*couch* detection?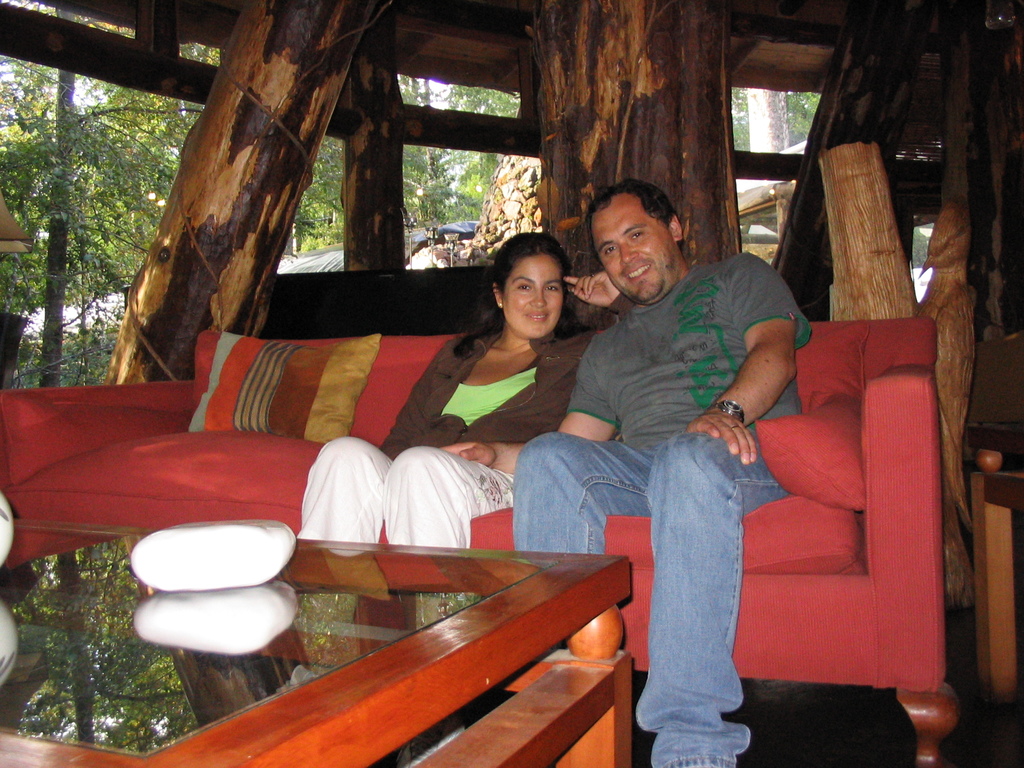
crop(36, 230, 961, 767)
